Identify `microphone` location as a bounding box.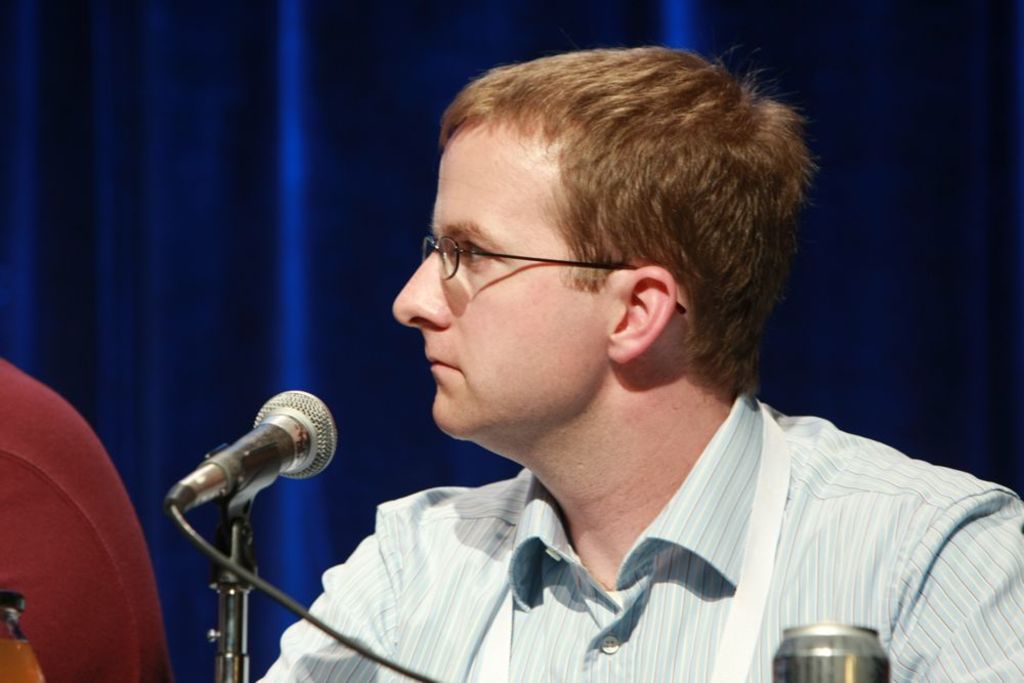
Rect(196, 388, 339, 500).
